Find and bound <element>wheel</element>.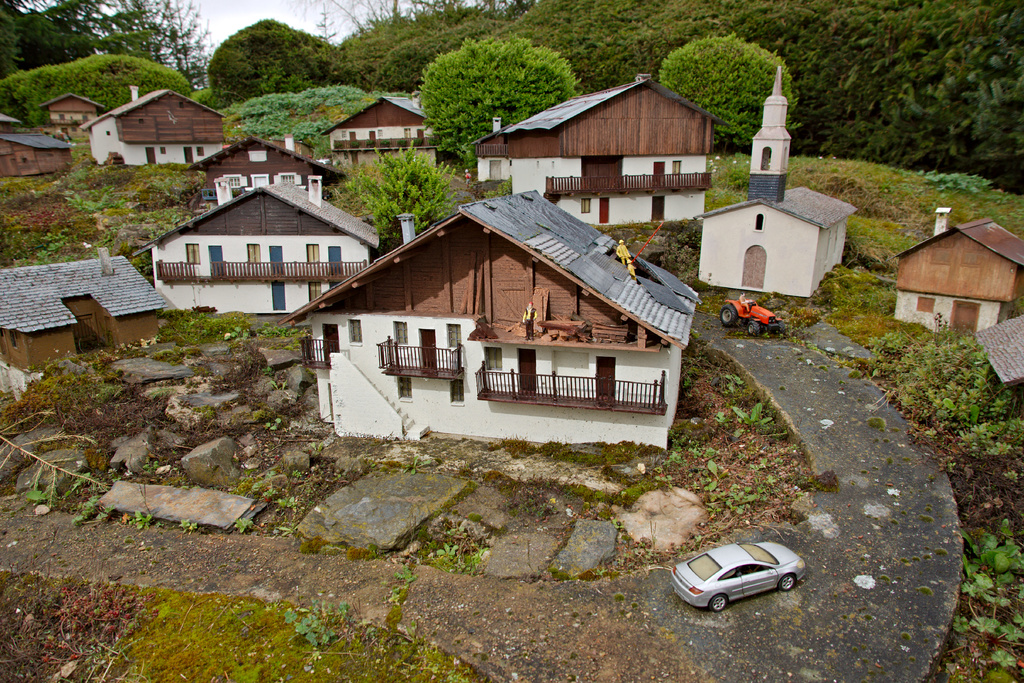
Bound: {"left": 780, "top": 574, "right": 796, "bottom": 591}.
